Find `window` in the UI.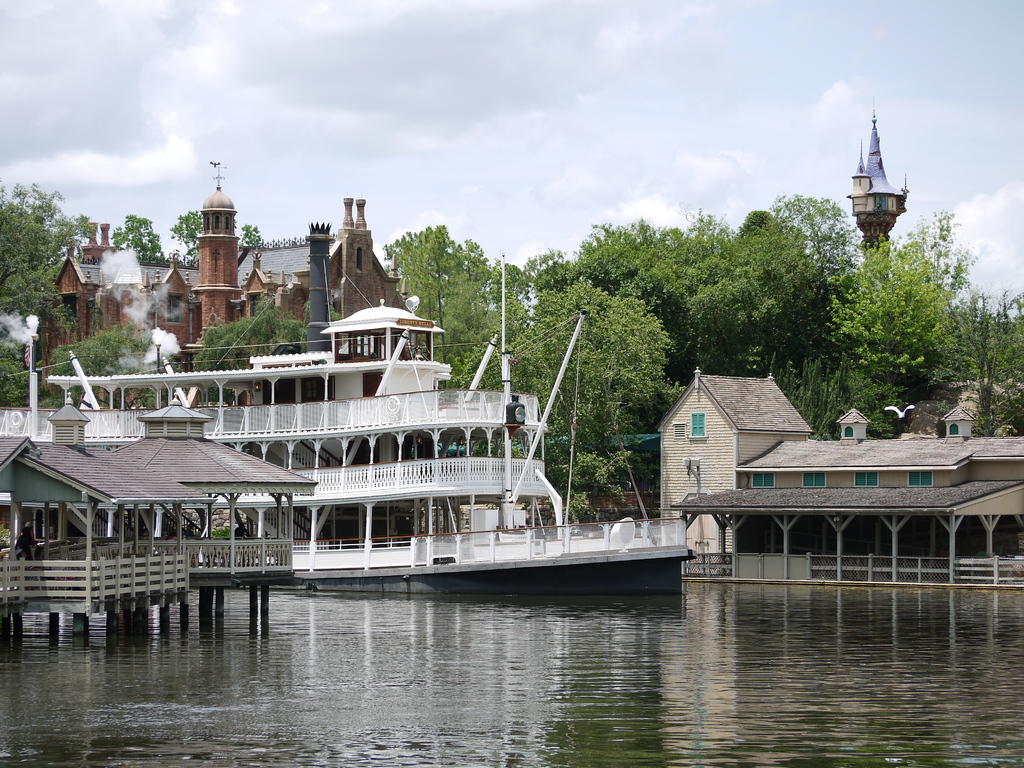
UI element at 62 294 76 316.
